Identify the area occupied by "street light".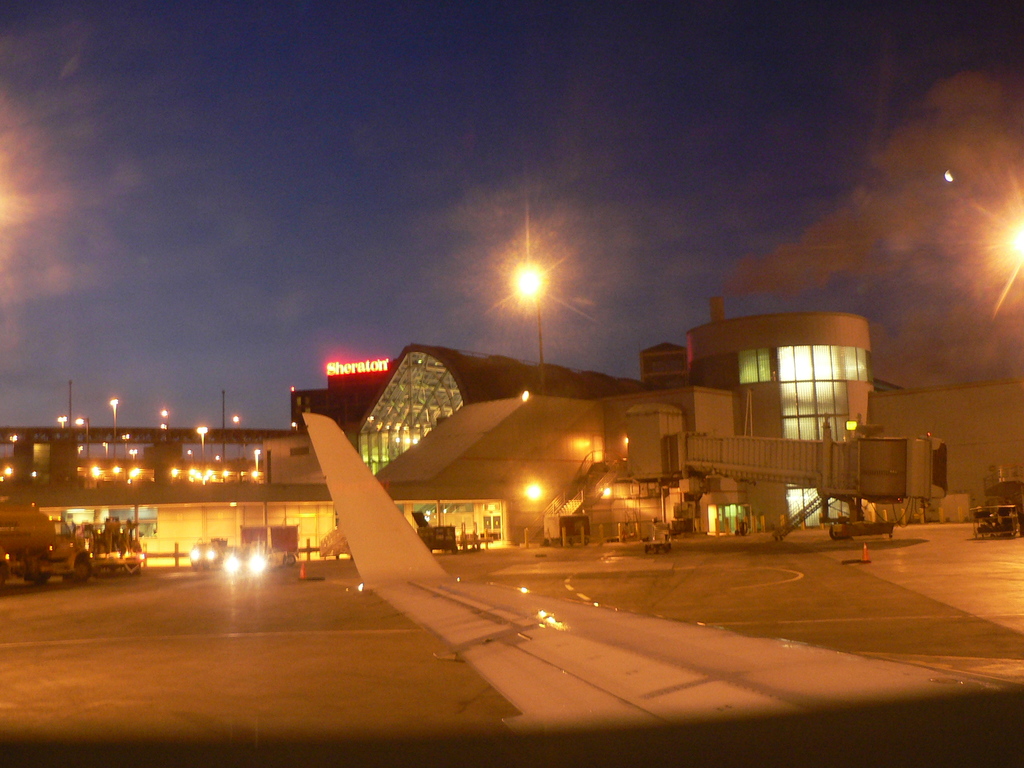
Area: (x1=74, y1=418, x2=93, y2=454).
